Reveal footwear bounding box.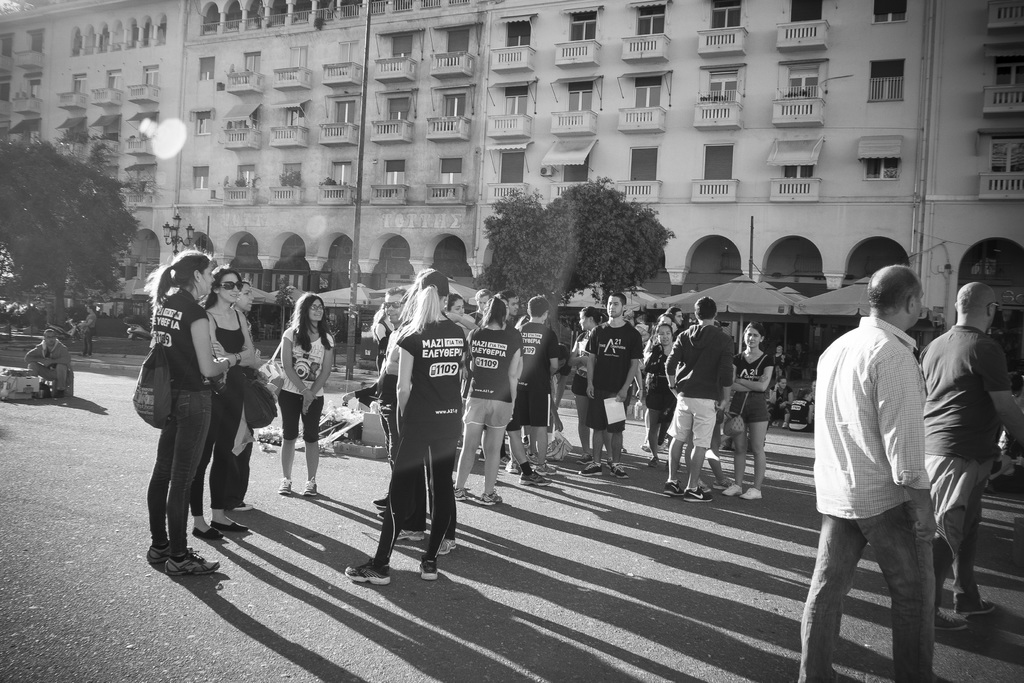
Revealed: detection(508, 459, 519, 475).
